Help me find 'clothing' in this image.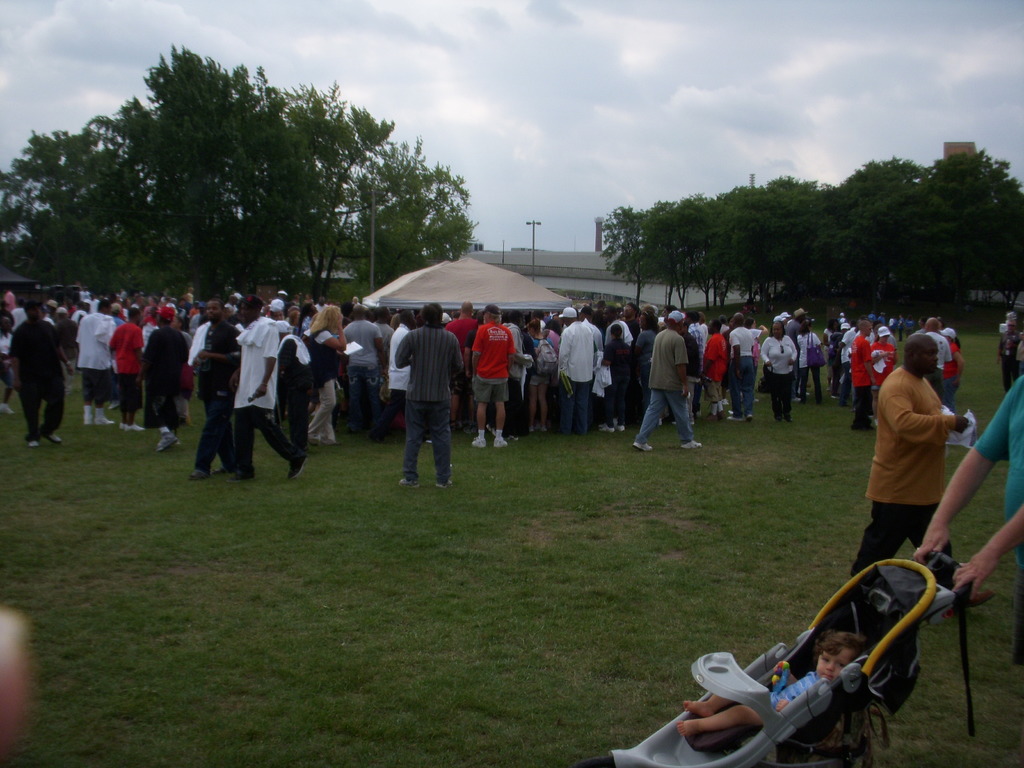
Found it: x1=683 y1=331 x2=700 y2=413.
